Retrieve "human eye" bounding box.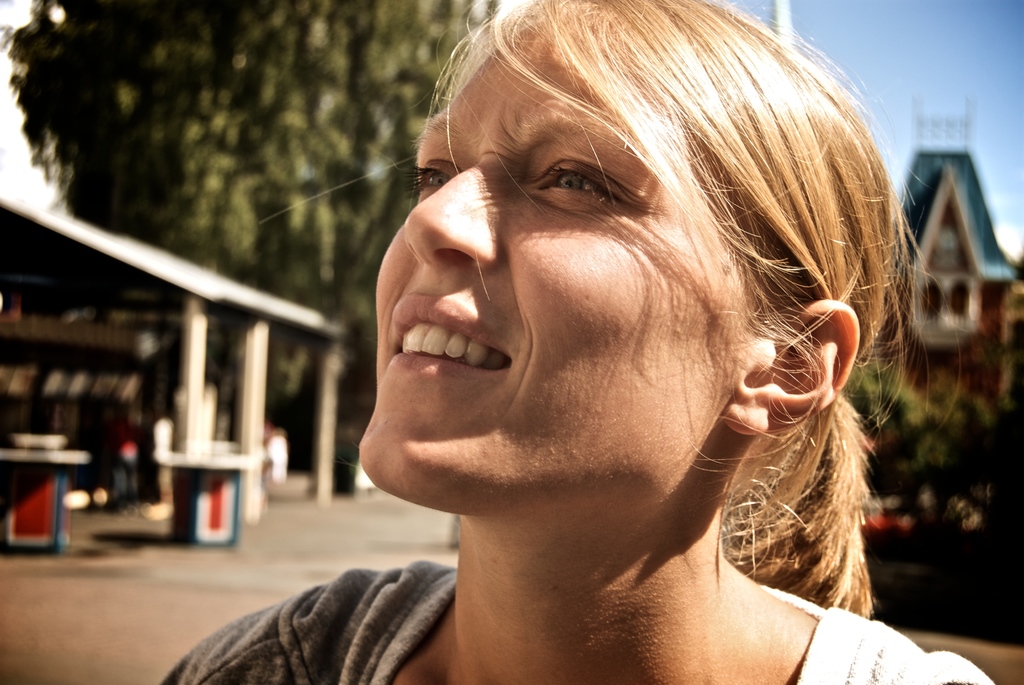
Bounding box: (529,149,623,213).
